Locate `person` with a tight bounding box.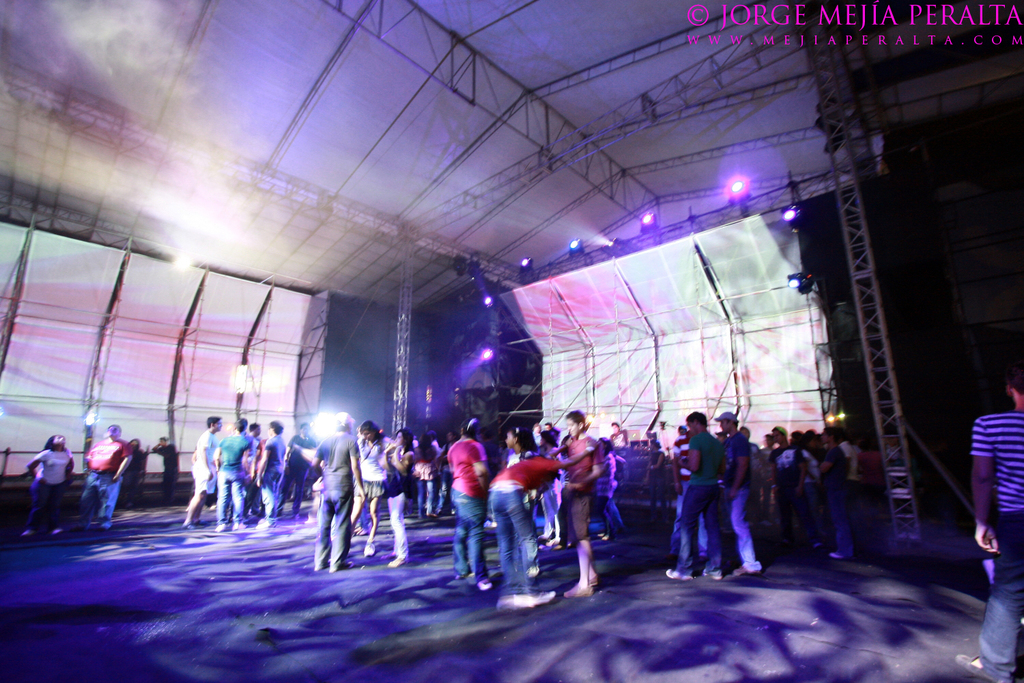
{"left": 244, "top": 414, "right": 286, "bottom": 525}.
